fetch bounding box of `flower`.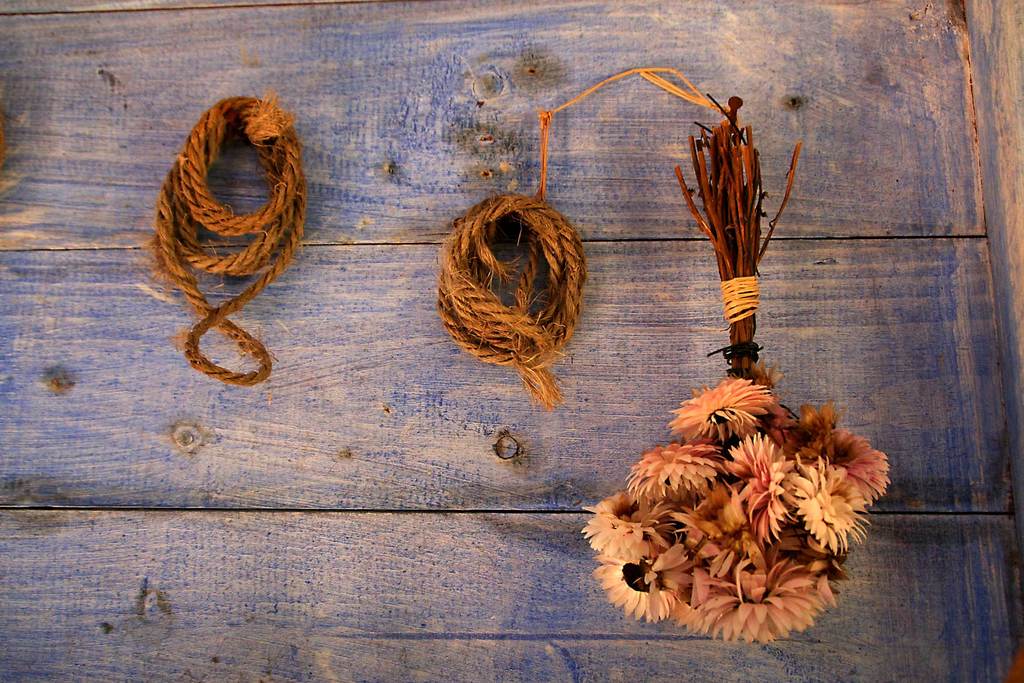
Bbox: <bbox>640, 545, 692, 623</bbox>.
